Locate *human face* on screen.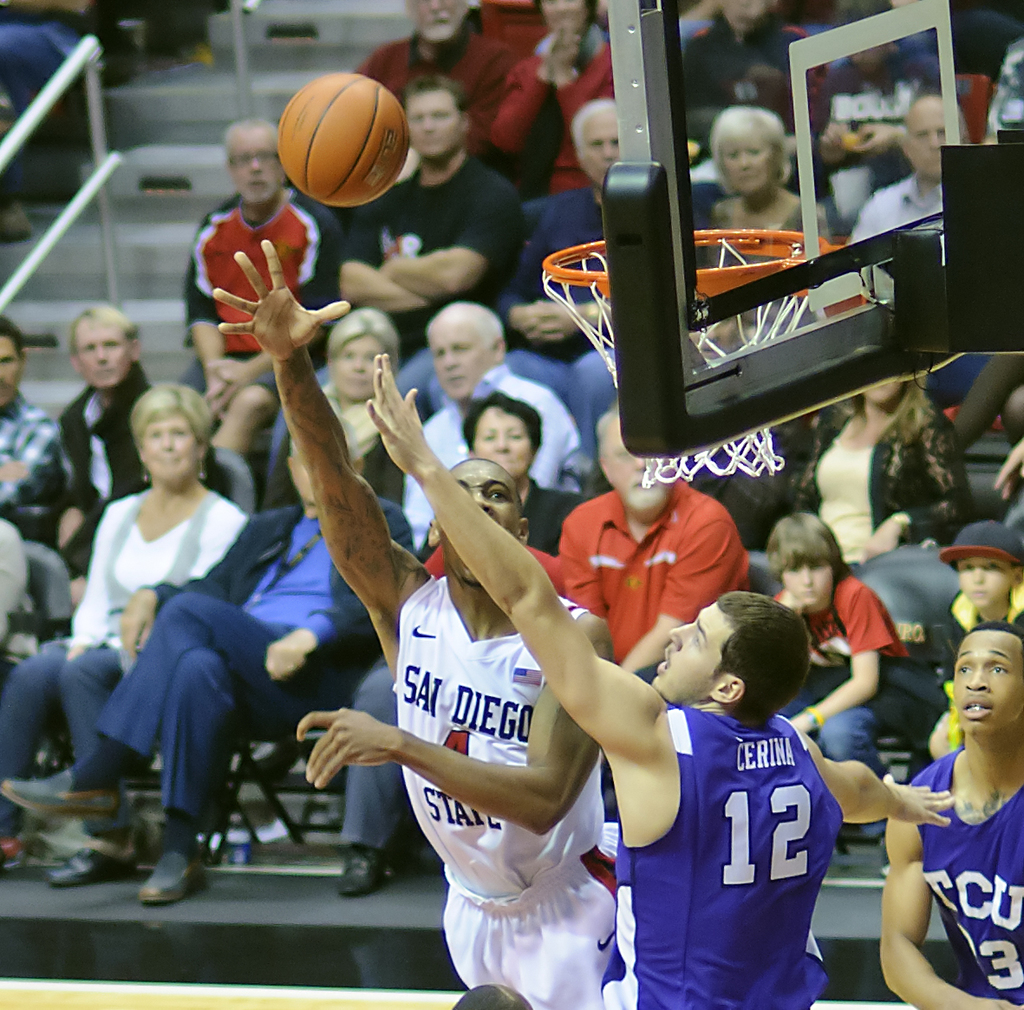
On screen at (left=139, top=407, right=199, bottom=484).
